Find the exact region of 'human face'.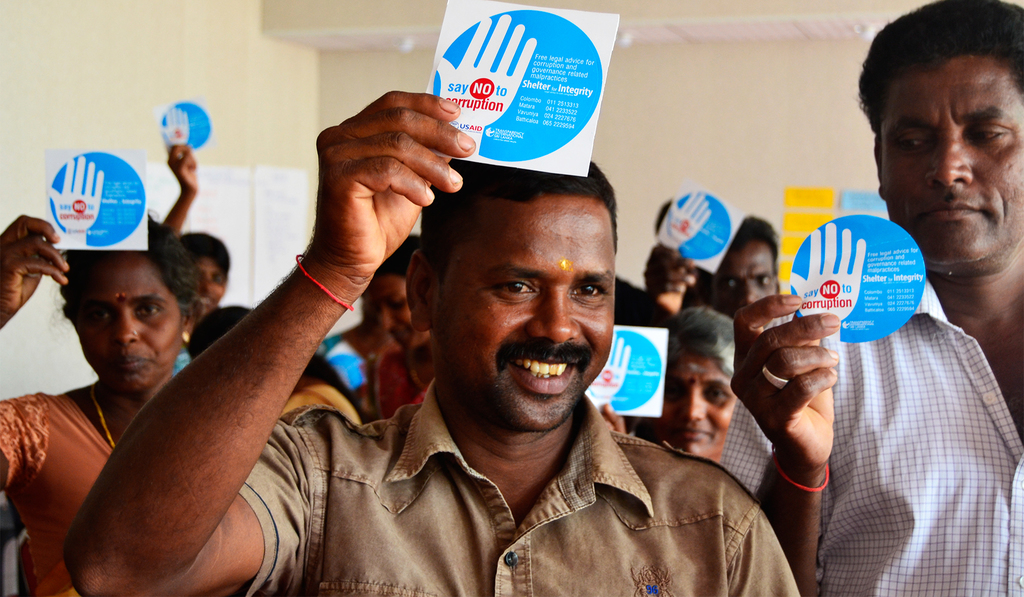
Exact region: 434,194,614,430.
